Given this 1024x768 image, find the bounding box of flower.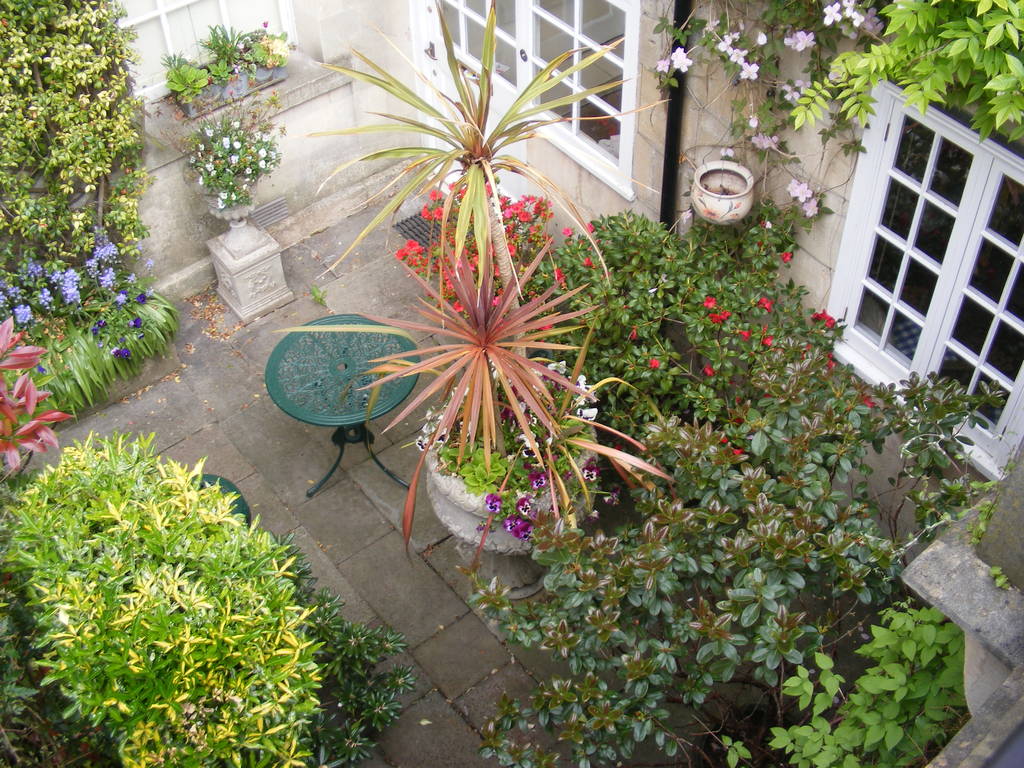
rect(647, 356, 659, 374).
